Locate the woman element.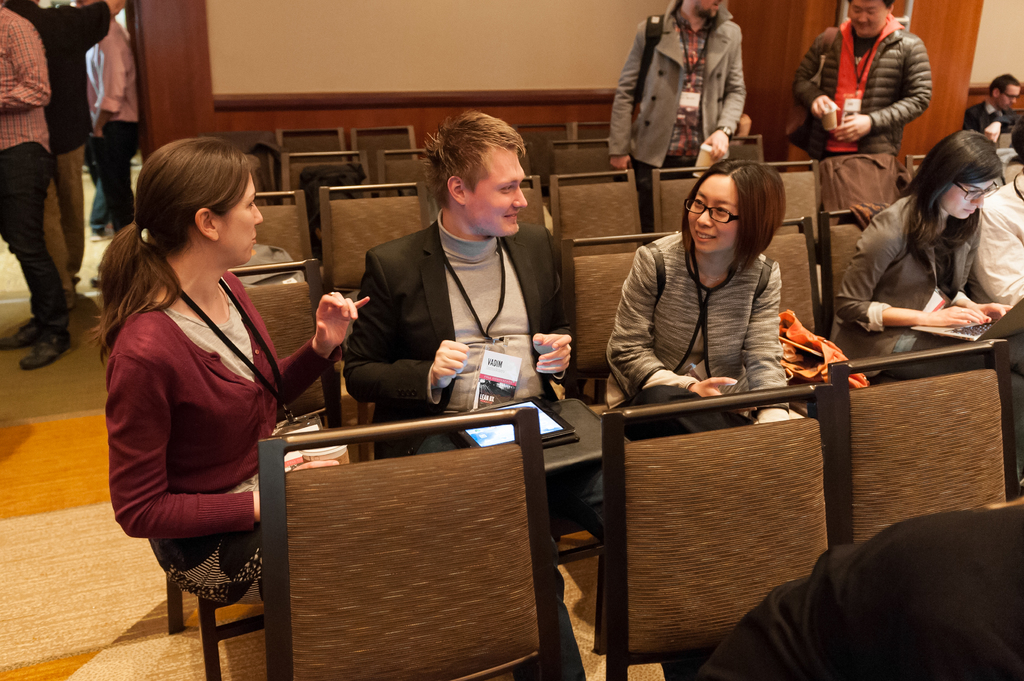
Element bbox: crop(92, 122, 308, 657).
